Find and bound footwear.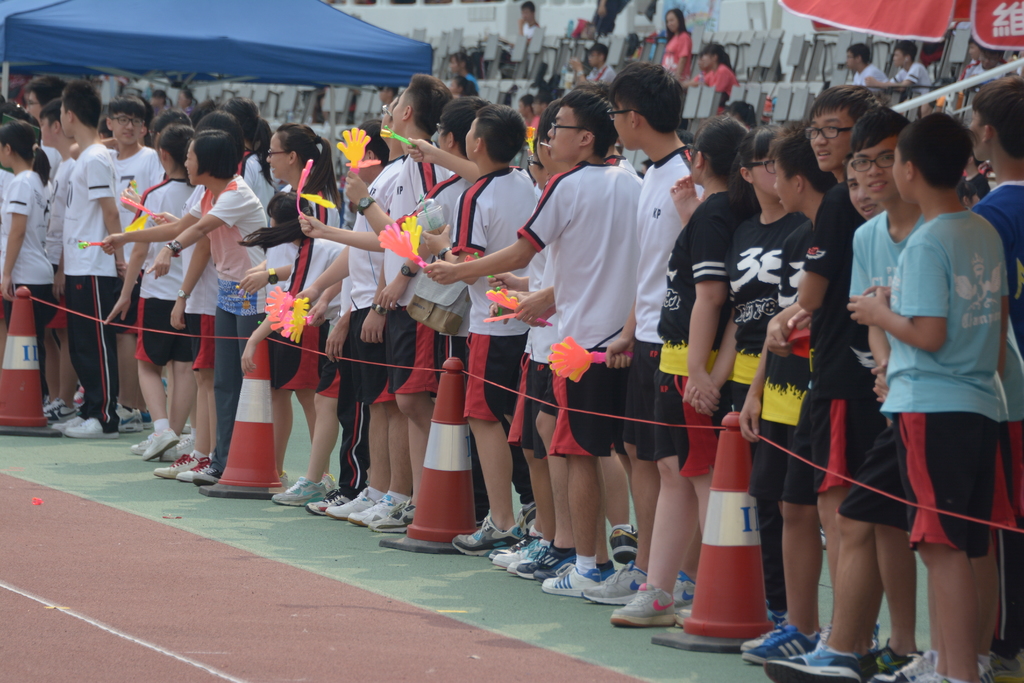
Bound: (x1=894, y1=652, x2=937, y2=682).
